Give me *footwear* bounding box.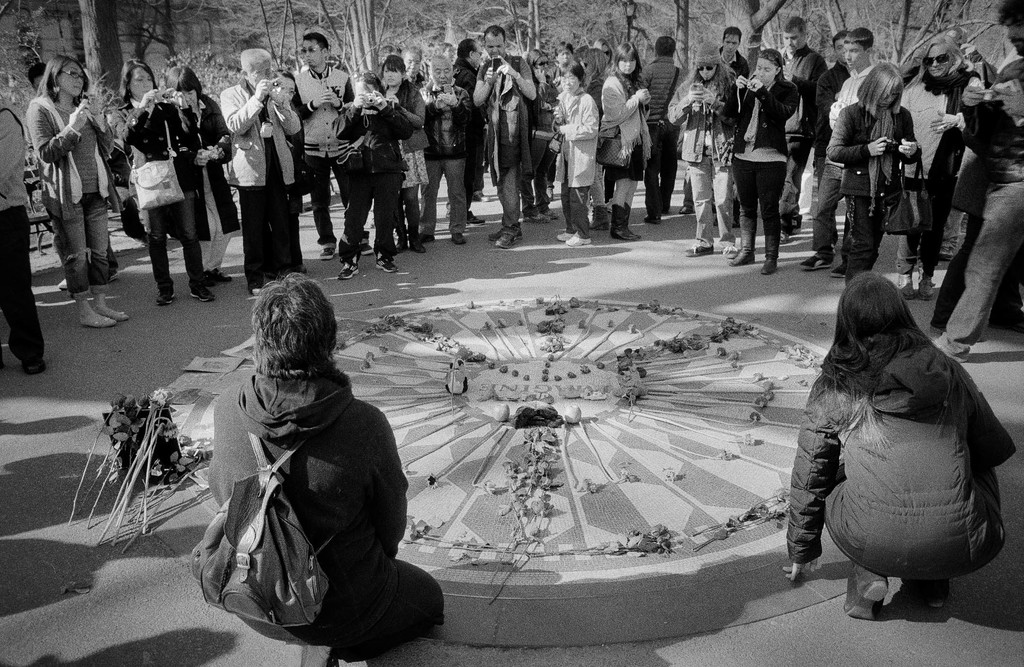
l=611, t=207, r=643, b=248.
